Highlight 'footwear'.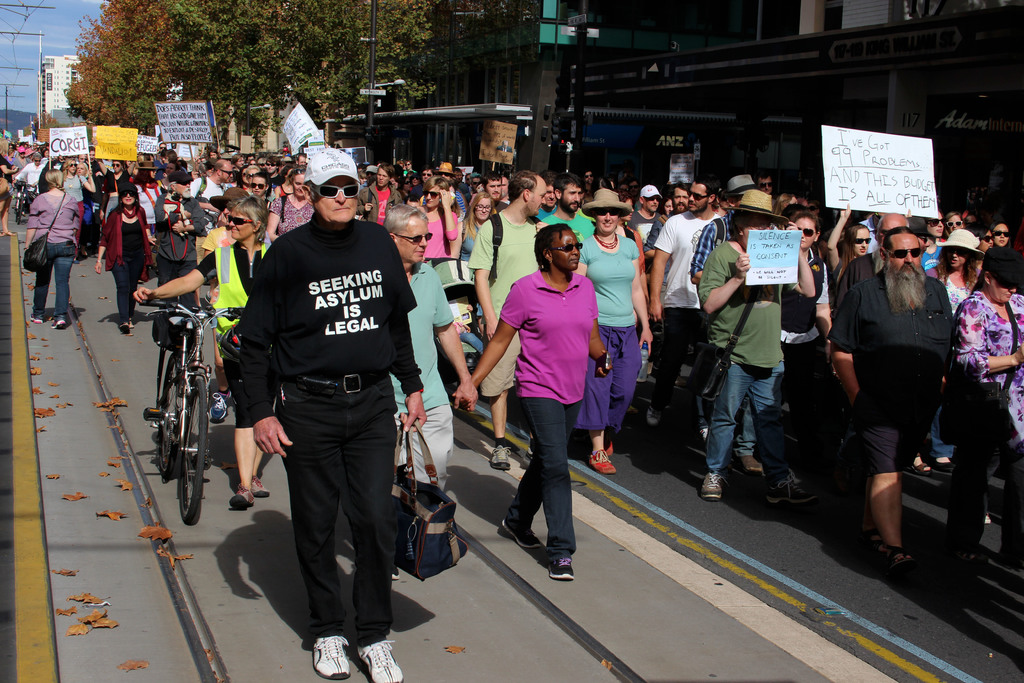
Highlighted region: x1=234 y1=486 x2=256 y2=508.
